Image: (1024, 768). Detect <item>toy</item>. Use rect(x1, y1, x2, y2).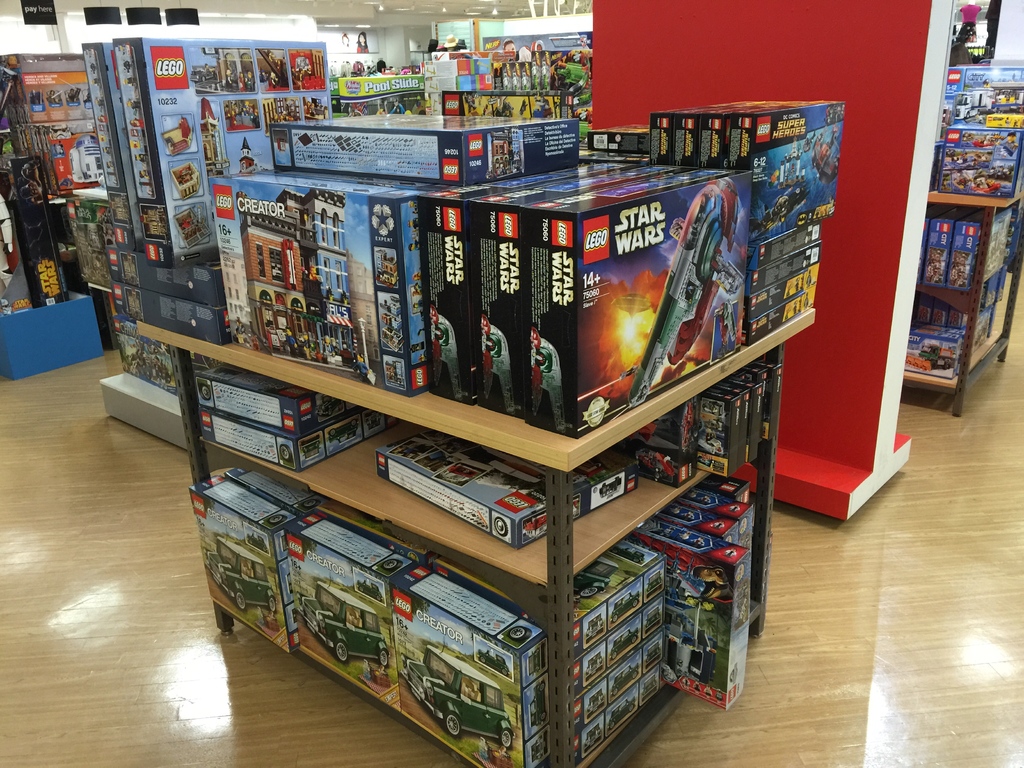
rect(634, 452, 677, 478).
